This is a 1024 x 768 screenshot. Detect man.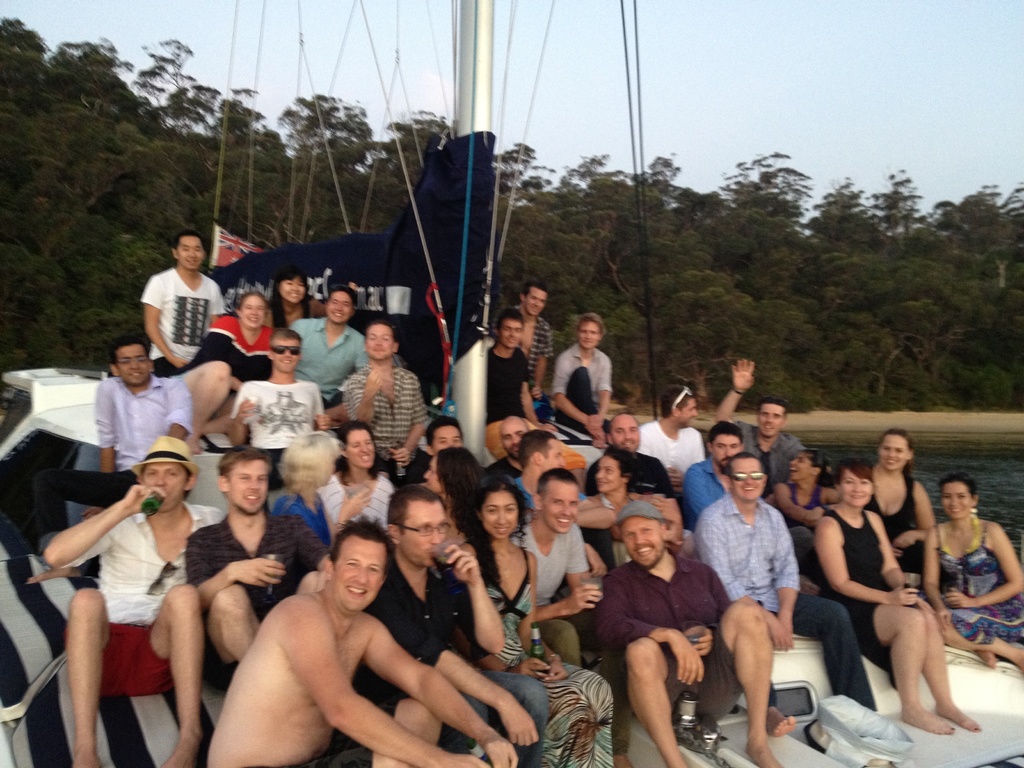
<region>508, 421, 608, 575</region>.
